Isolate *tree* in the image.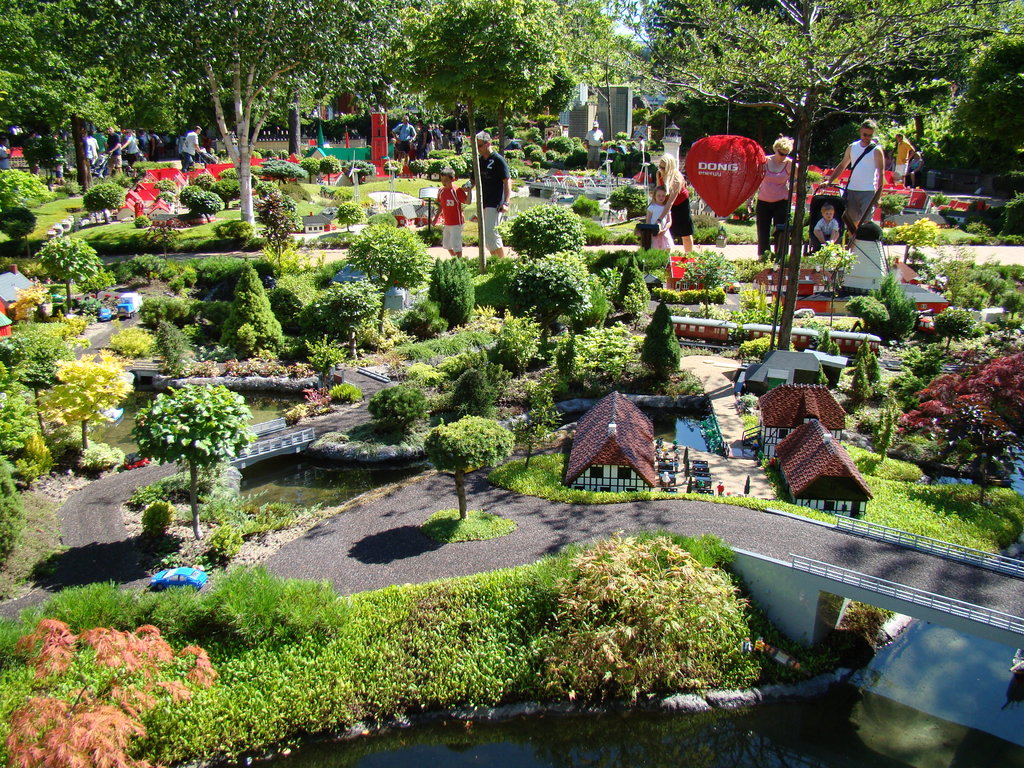
Isolated region: bbox=[870, 262, 920, 344].
